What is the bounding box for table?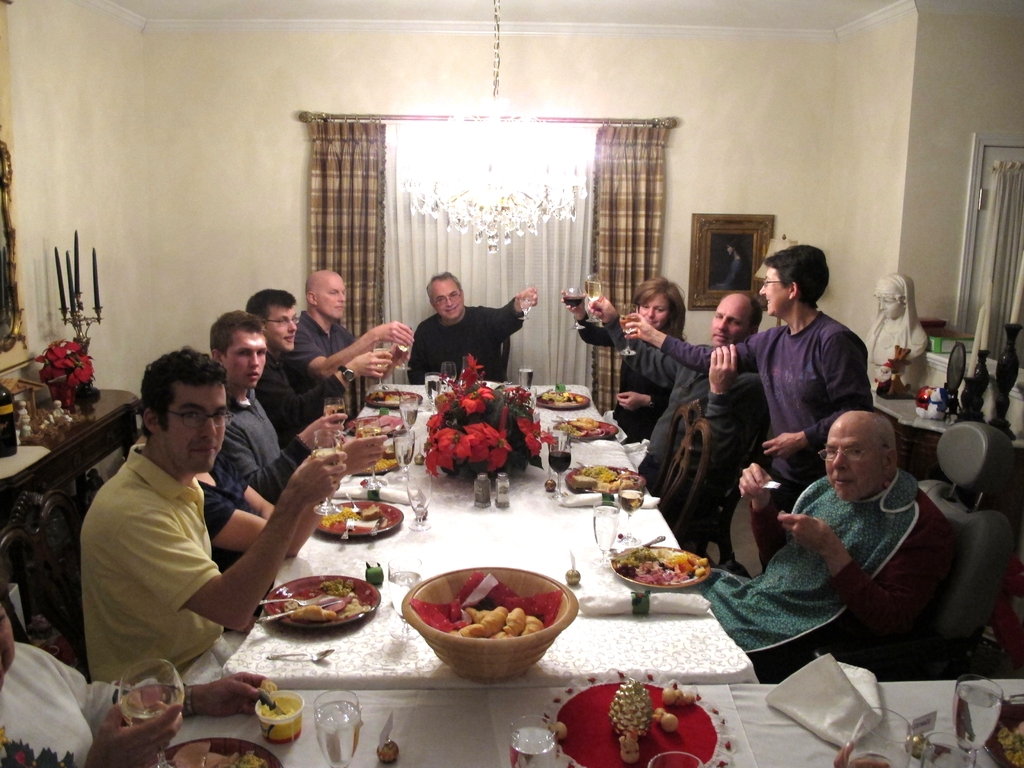
<region>176, 403, 772, 700</region>.
